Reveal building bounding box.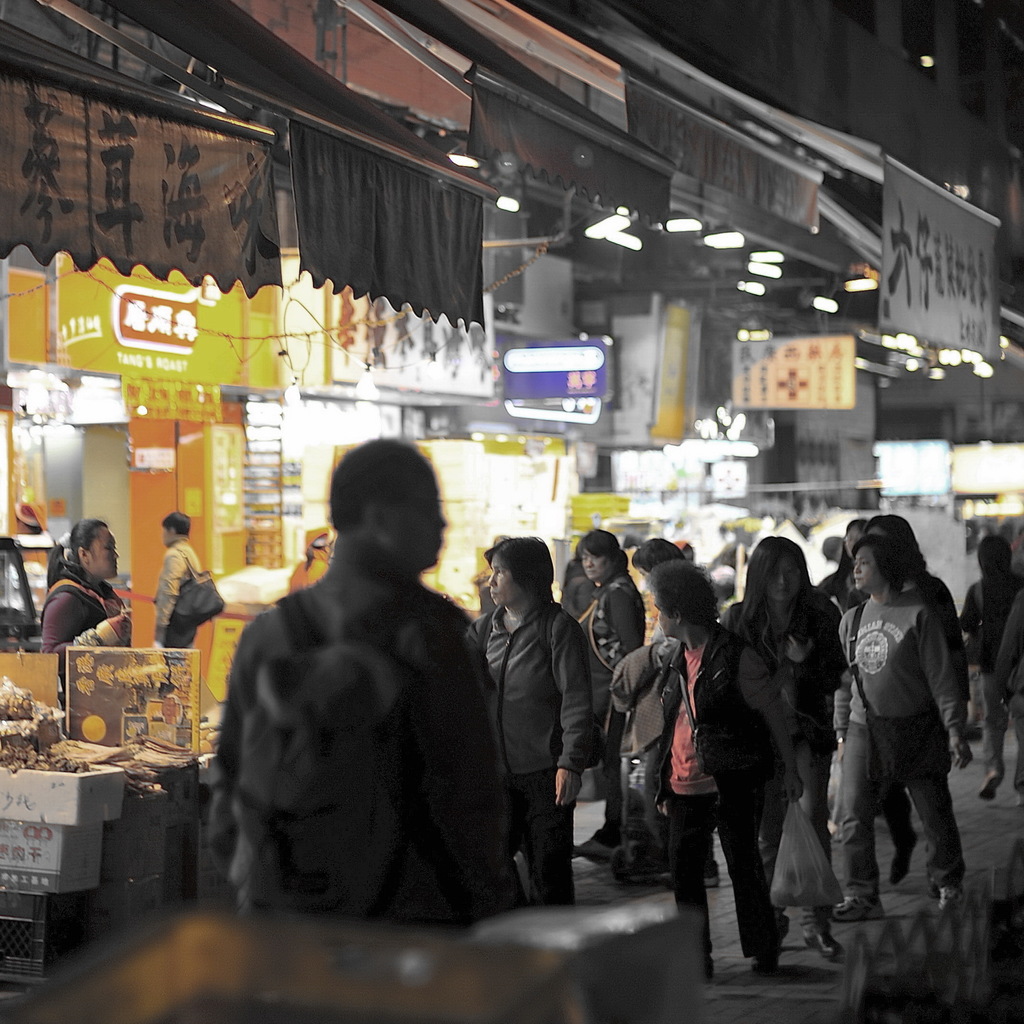
Revealed: 223 0 862 295.
